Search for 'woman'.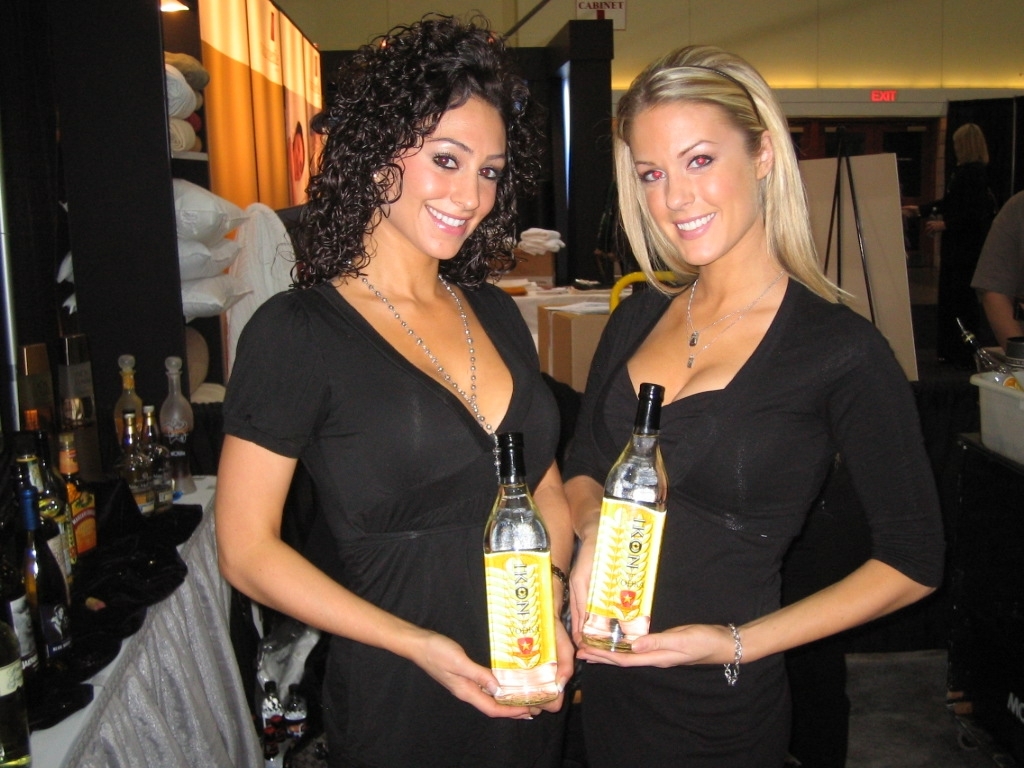
Found at box(563, 35, 945, 767).
